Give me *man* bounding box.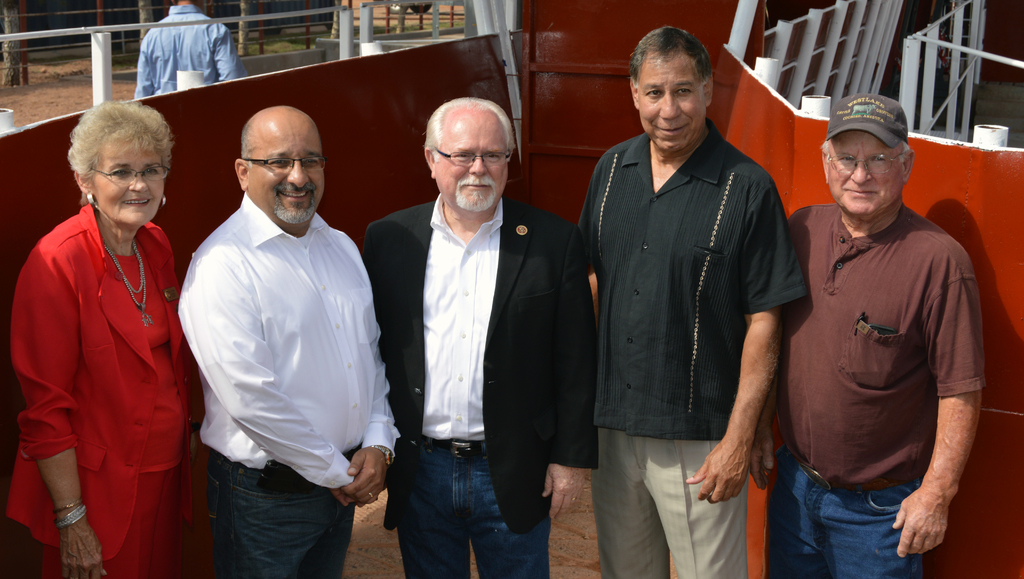
bbox=(133, 0, 246, 101).
